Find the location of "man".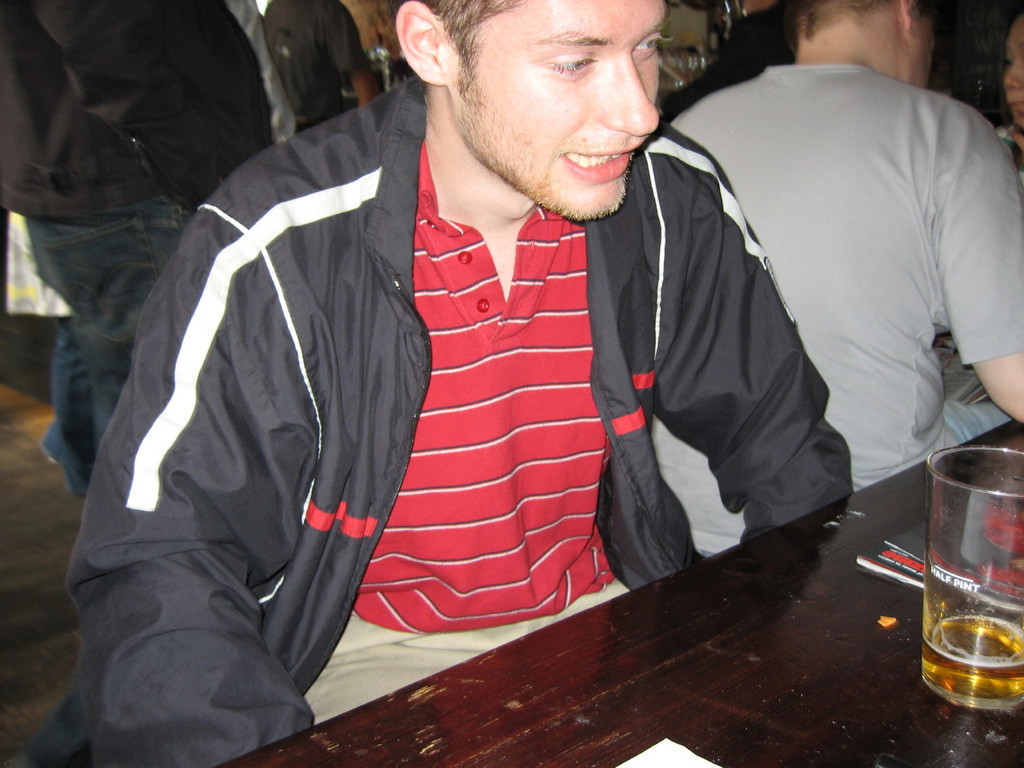
Location: box(0, 0, 277, 498).
